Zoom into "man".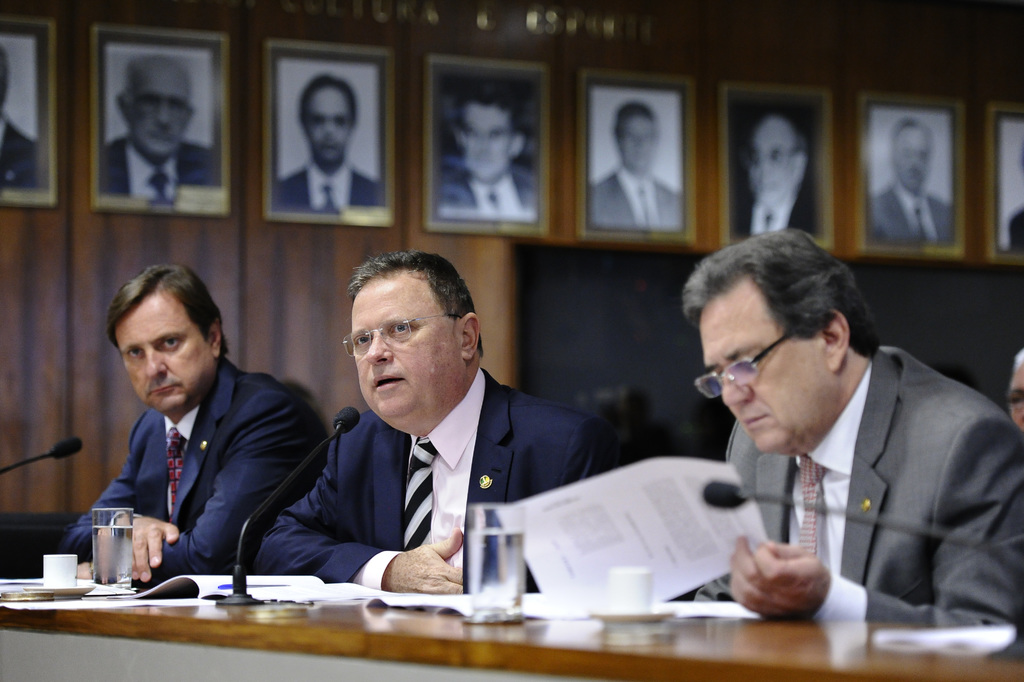
Zoom target: 734/107/828/247.
